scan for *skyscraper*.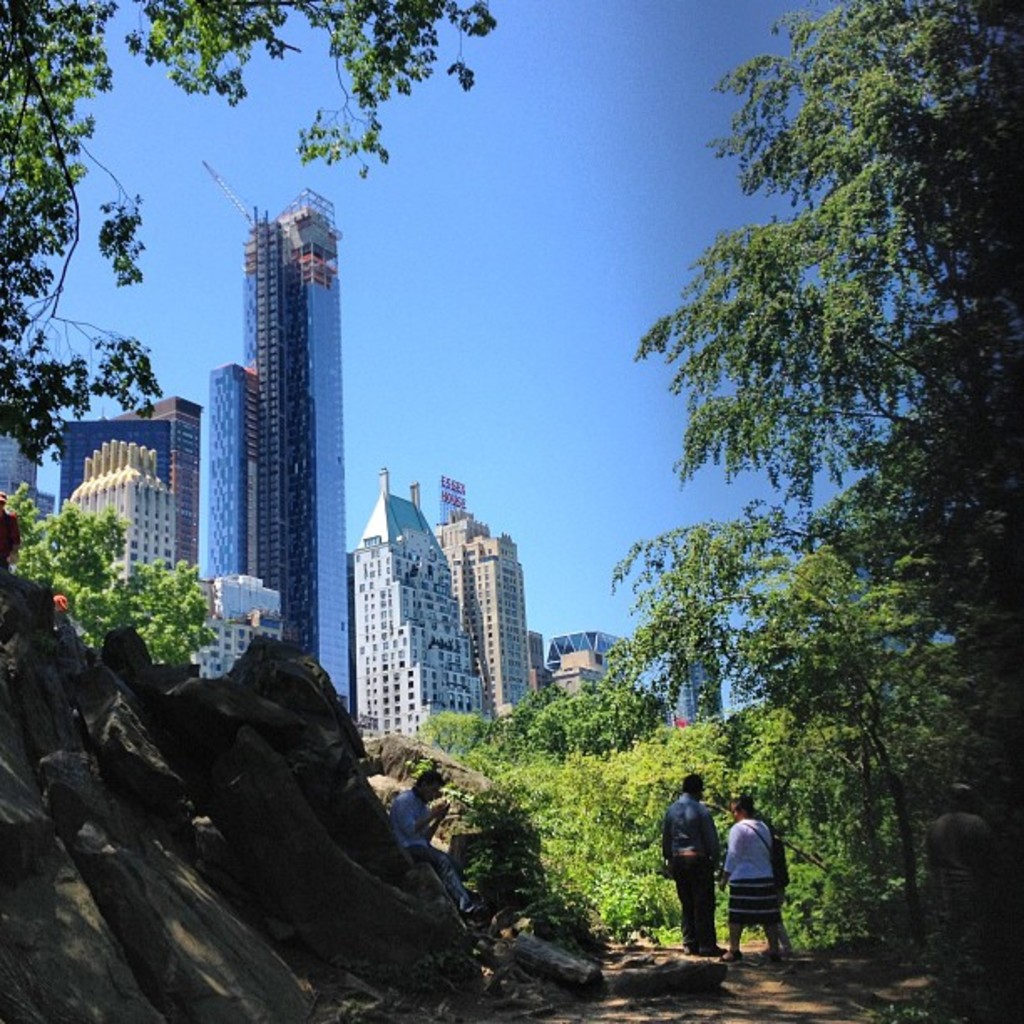
Scan result: pyautogui.locateOnScreen(196, 567, 281, 676).
